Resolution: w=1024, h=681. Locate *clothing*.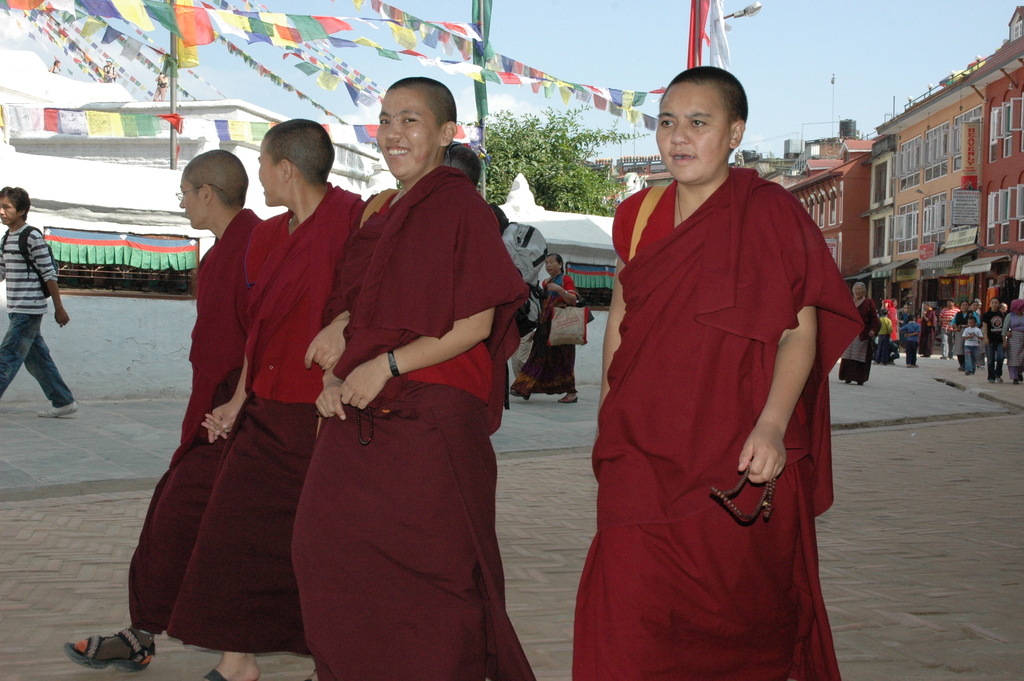
box(165, 177, 333, 668).
